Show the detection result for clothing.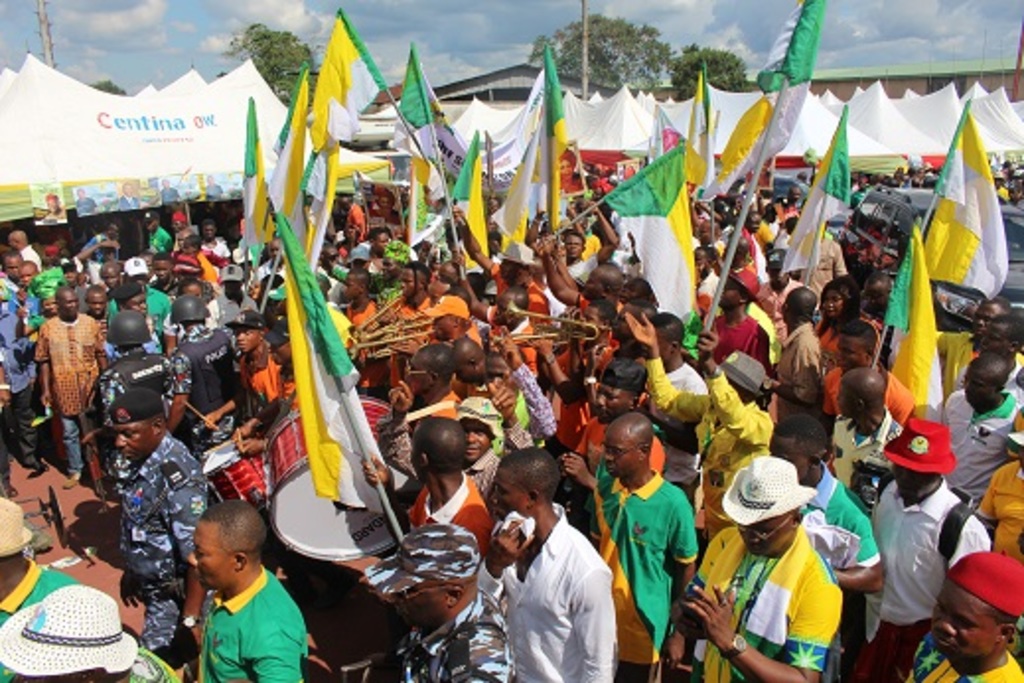
region(8, 280, 53, 318).
